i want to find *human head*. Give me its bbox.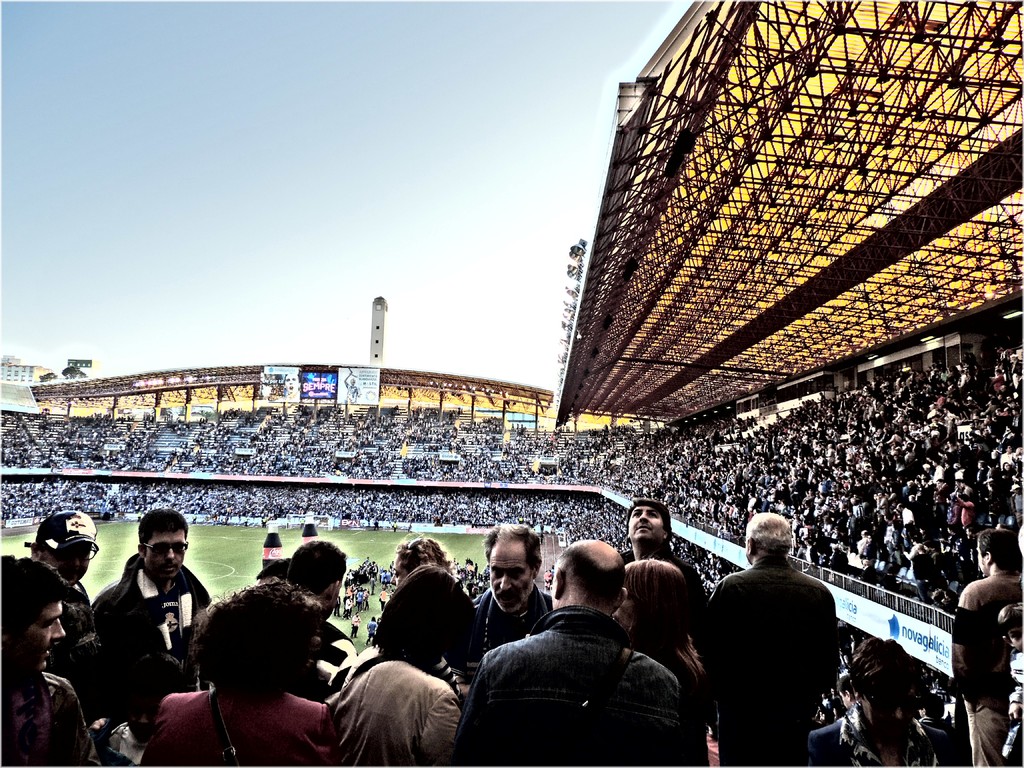
detection(745, 513, 793, 562).
